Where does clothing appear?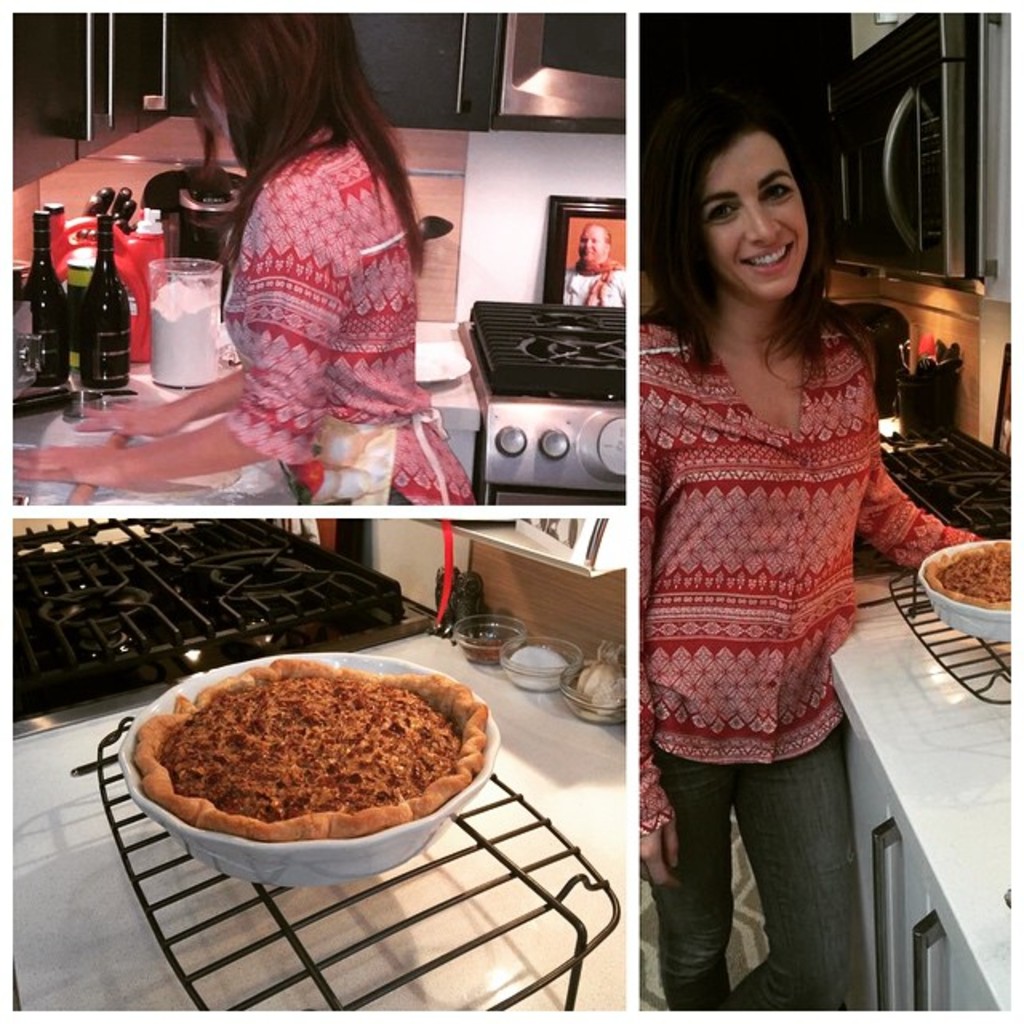
Appears at 638, 322, 986, 1010.
